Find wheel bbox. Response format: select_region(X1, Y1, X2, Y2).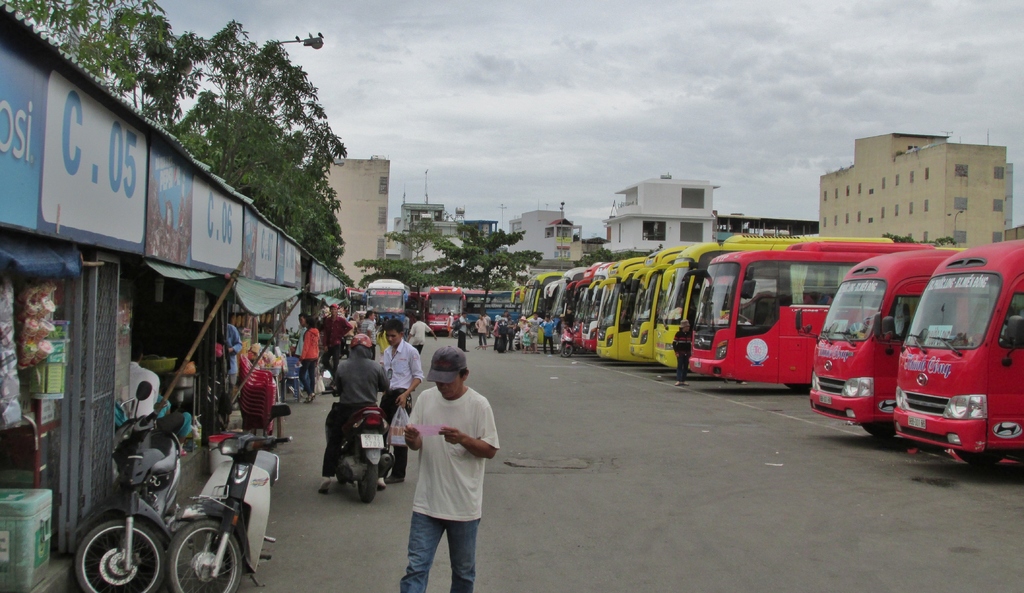
select_region(961, 448, 1007, 469).
